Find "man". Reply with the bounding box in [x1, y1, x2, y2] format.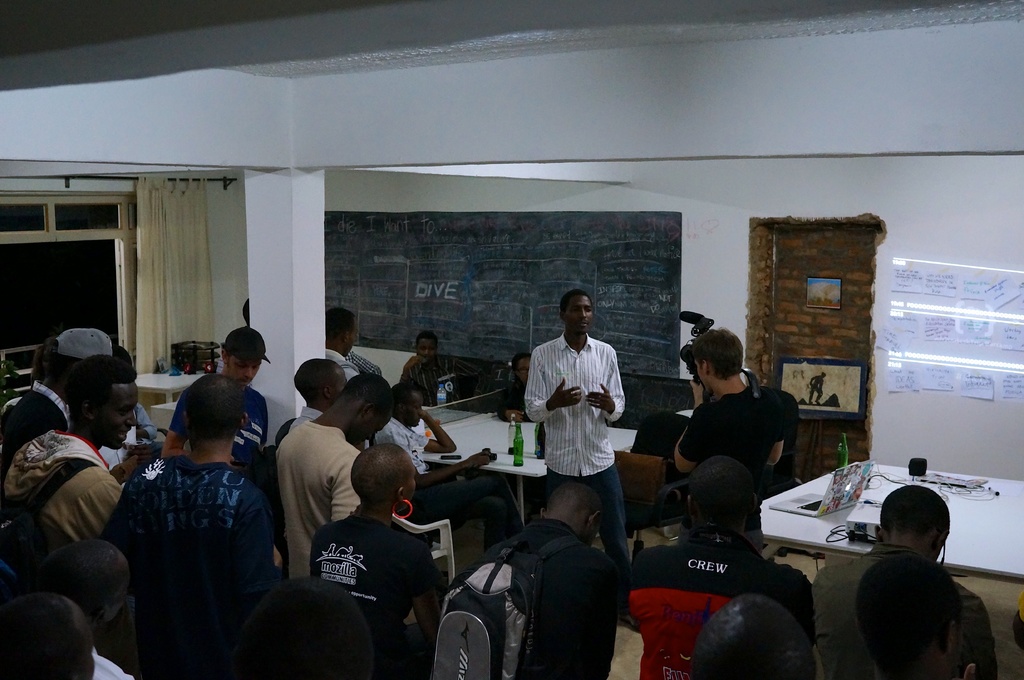
[95, 354, 289, 672].
